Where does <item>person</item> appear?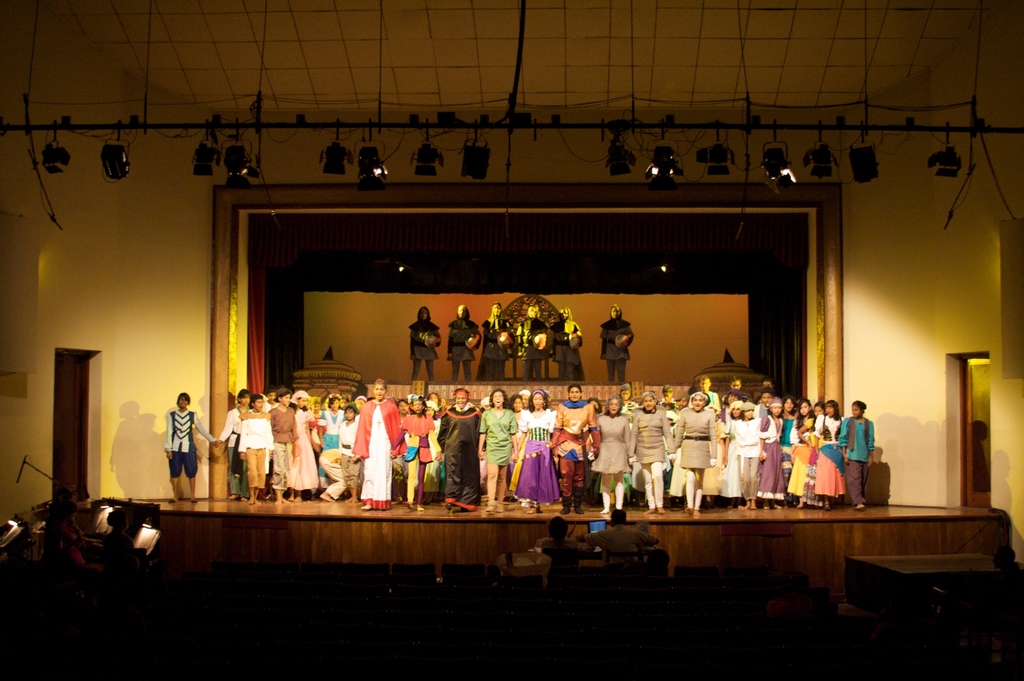
Appears at x1=598 y1=298 x2=630 y2=377.
